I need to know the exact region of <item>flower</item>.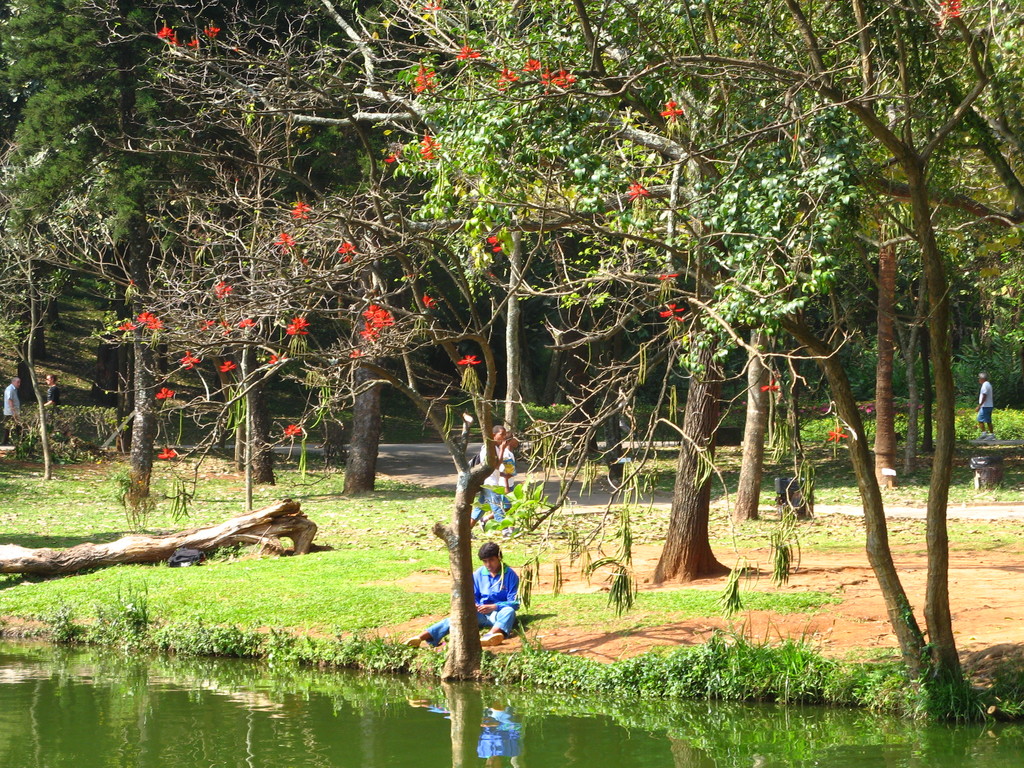
Region: box(418, 294, 439, 312).
